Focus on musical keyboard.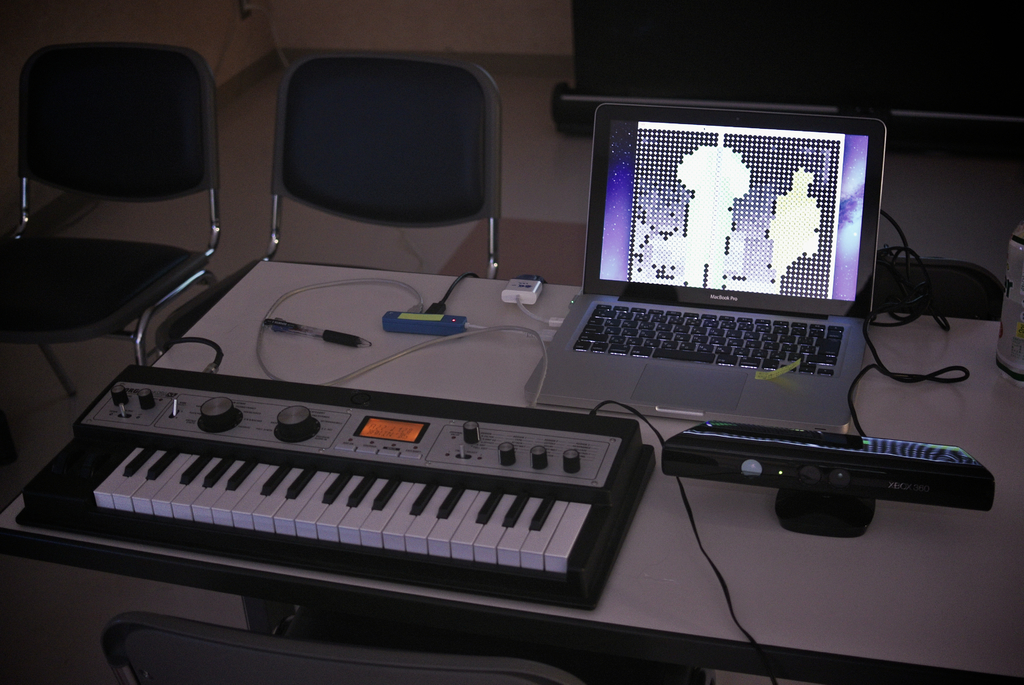
Focused at box(16, 358, 666, 615).
